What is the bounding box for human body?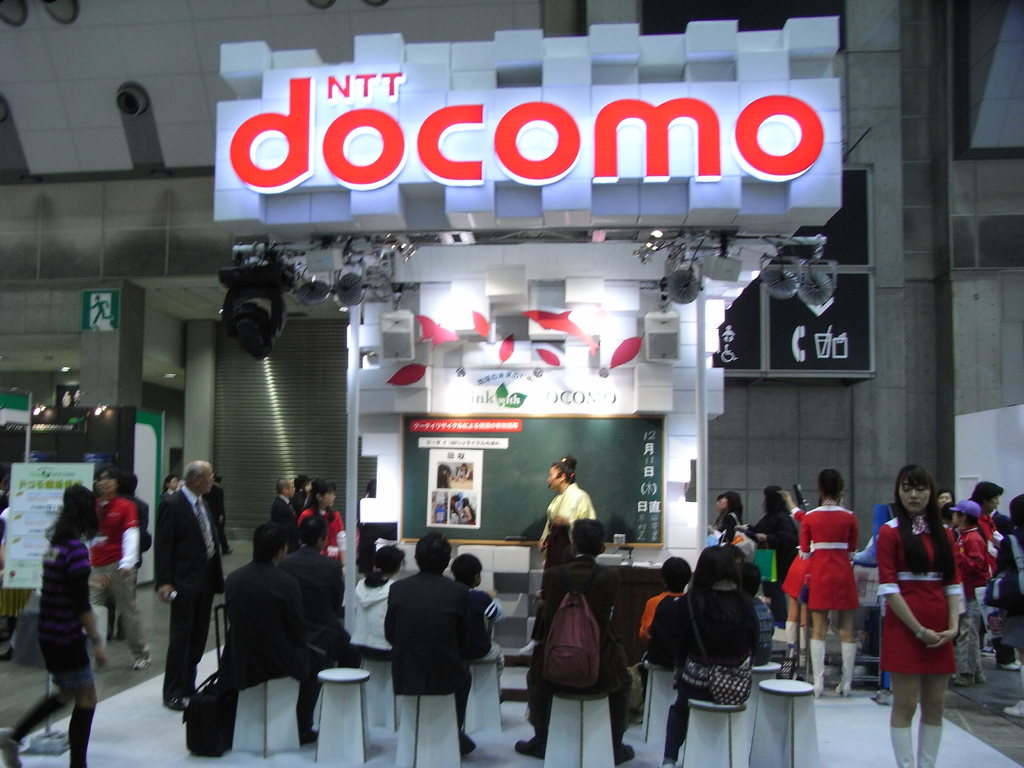
[223, 560, 327, 746].
